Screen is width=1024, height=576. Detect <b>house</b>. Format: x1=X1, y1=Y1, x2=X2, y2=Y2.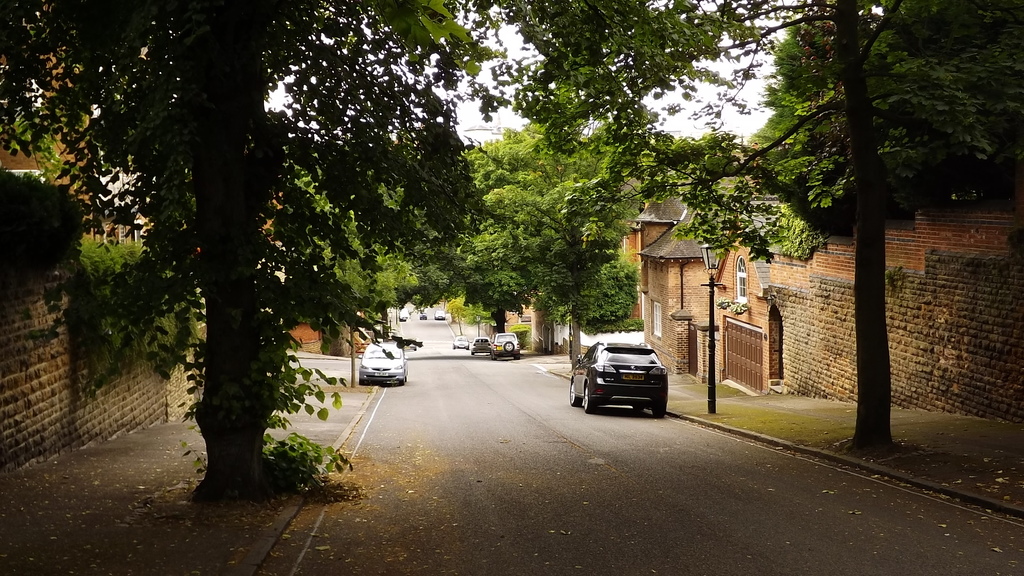
x1=649, y1=204, x2=705, y2=377.
